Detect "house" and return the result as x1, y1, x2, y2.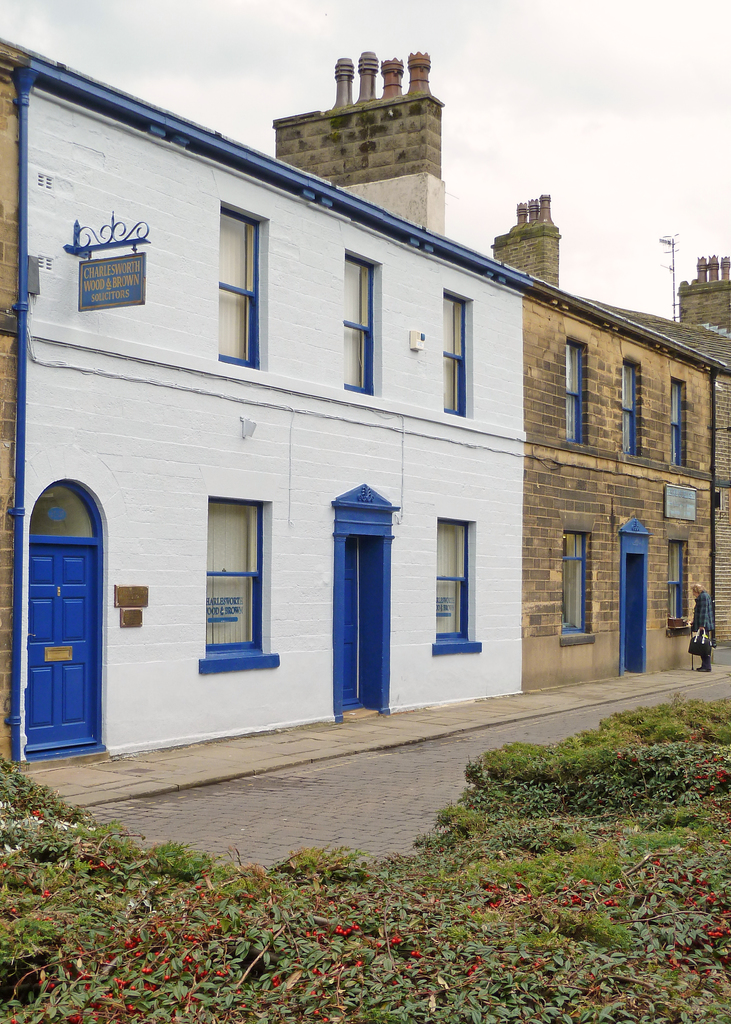
476, 204, 710, 724.
